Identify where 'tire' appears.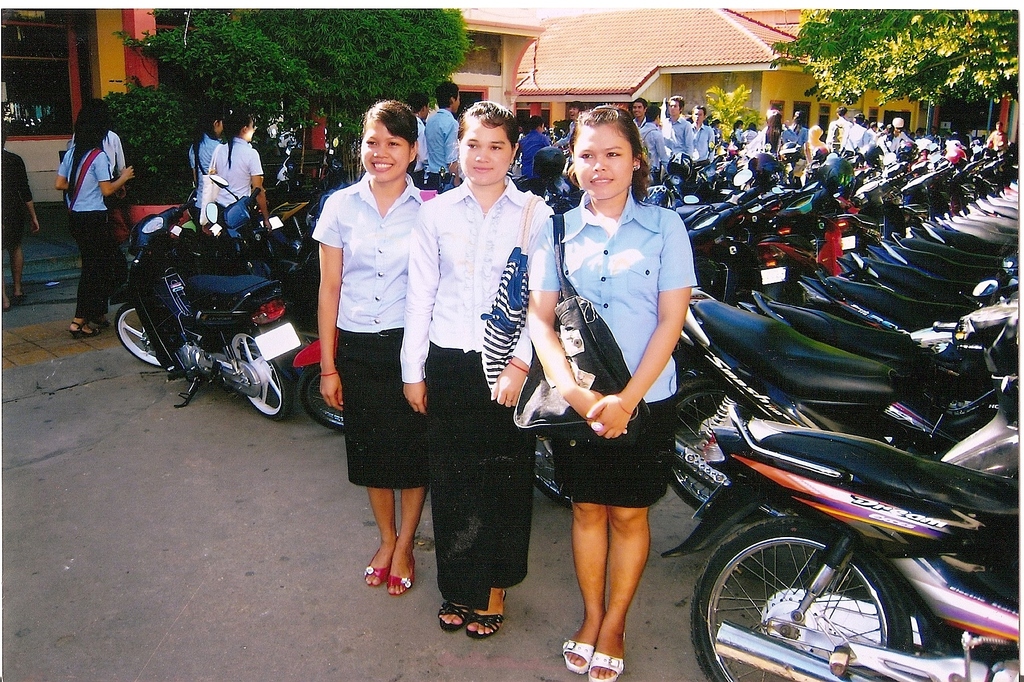
Appears at (x1=666, y1=375, x2=774, y2=511).
